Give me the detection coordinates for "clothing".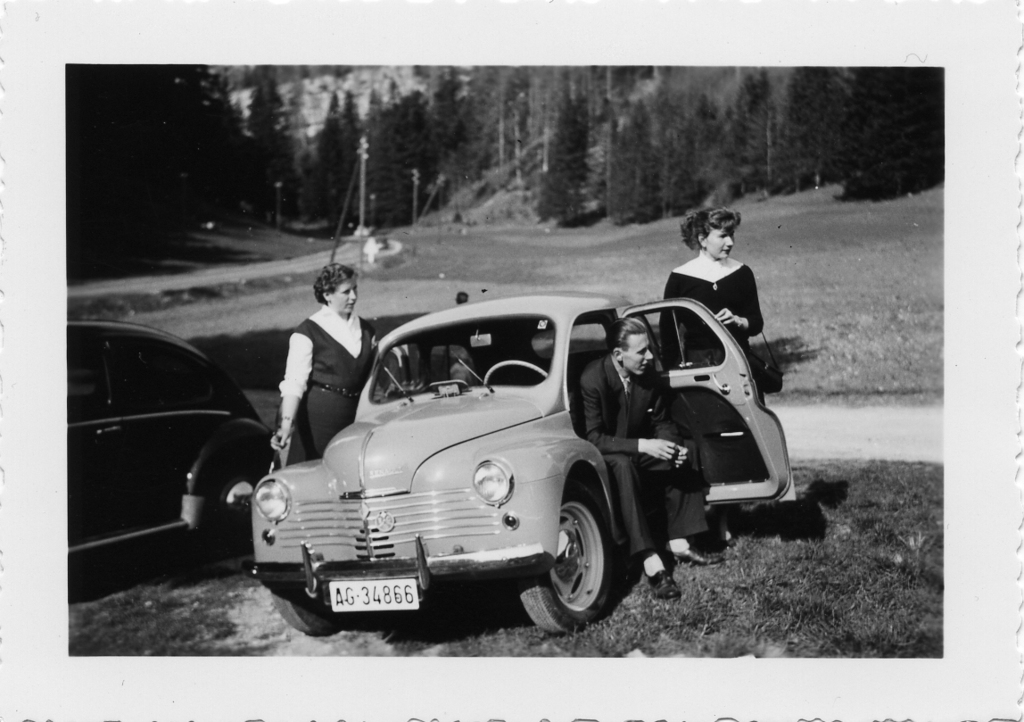
x1=655, y1=228, x2=783, y2=341.
